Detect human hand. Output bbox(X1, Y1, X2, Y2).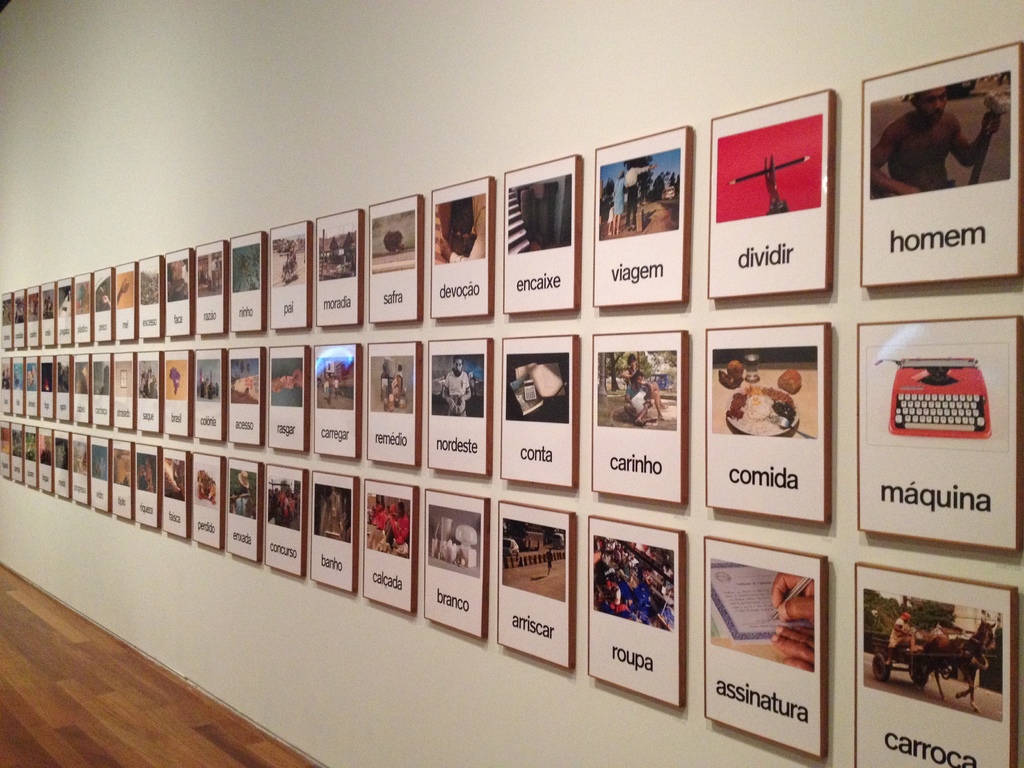
bbox(899, 185, 919, 197).
